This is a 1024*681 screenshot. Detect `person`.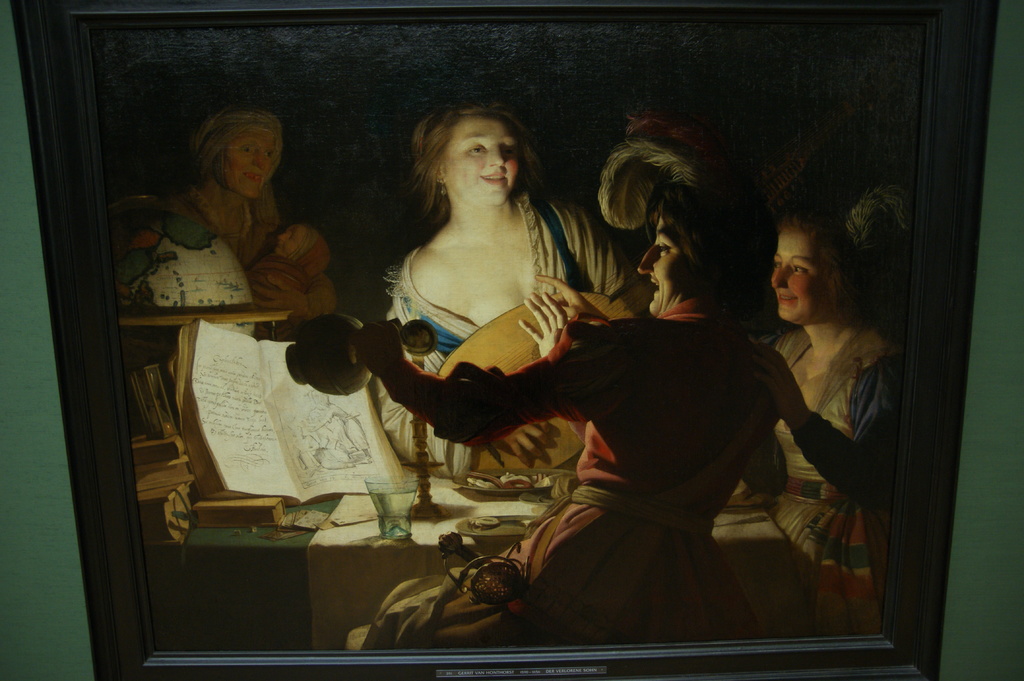
region(749, 140, 912, 633).
